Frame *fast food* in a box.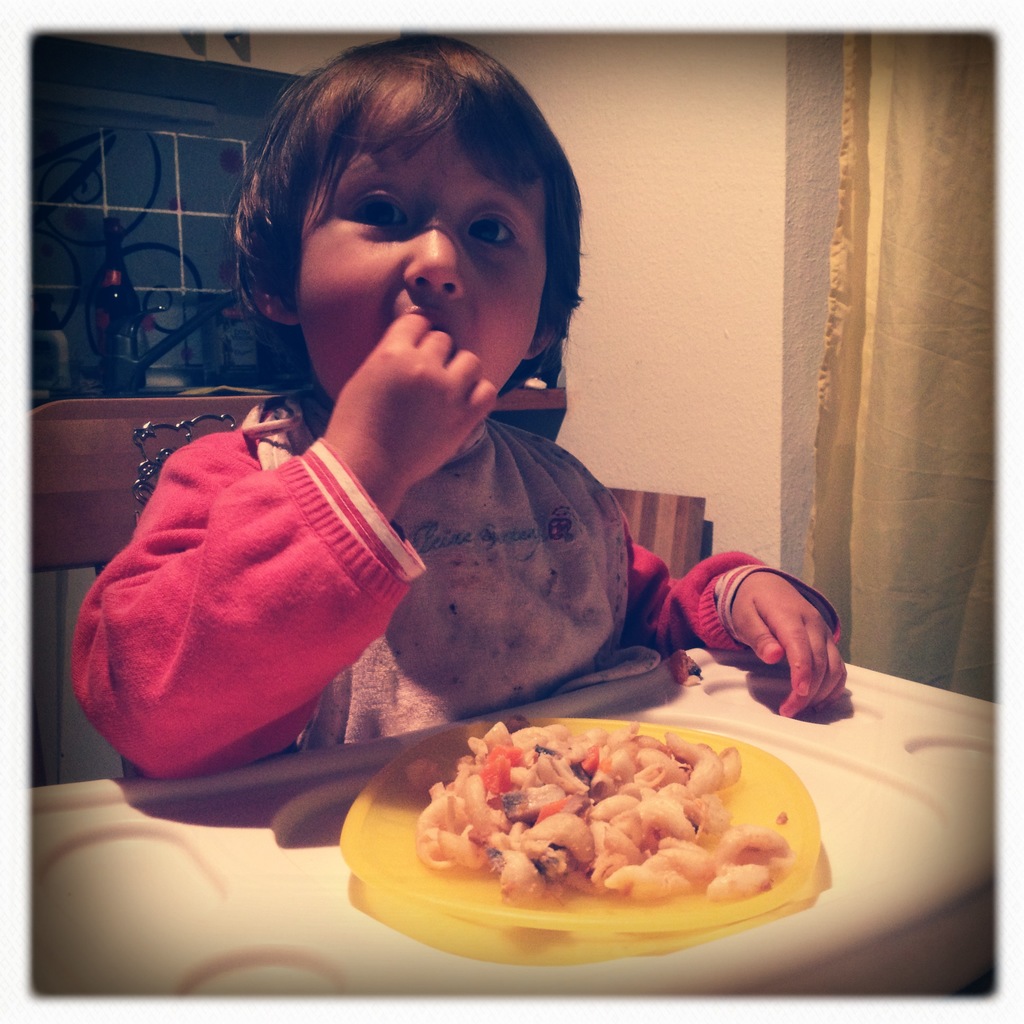
locate(375, 728, 826, 973).
